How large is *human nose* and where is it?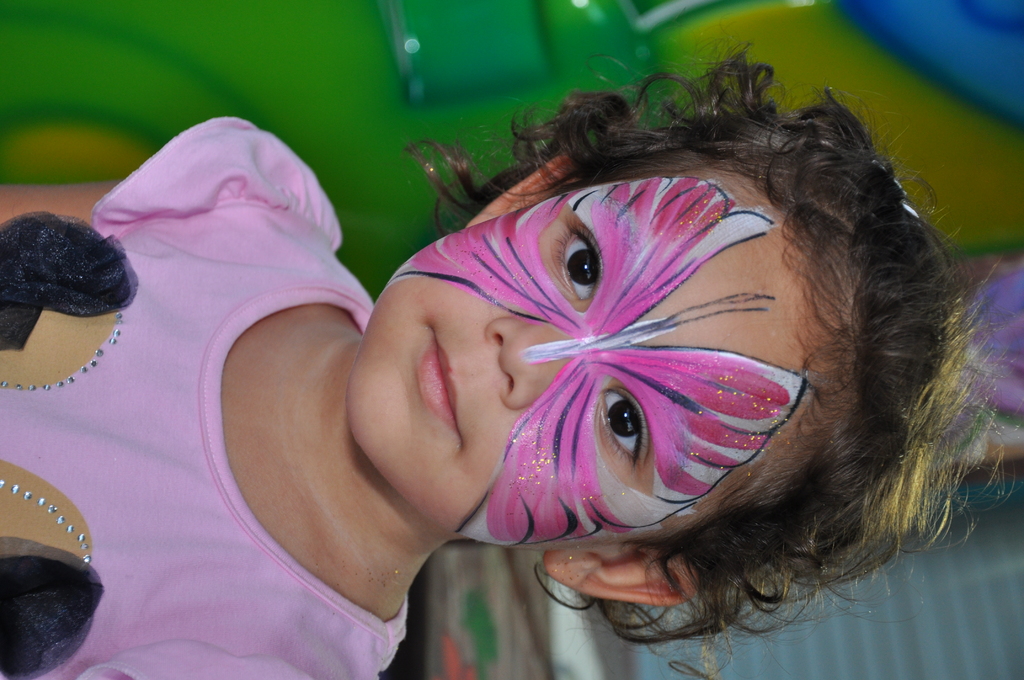
Bounding box: crop(481, 317, 605, 408).
